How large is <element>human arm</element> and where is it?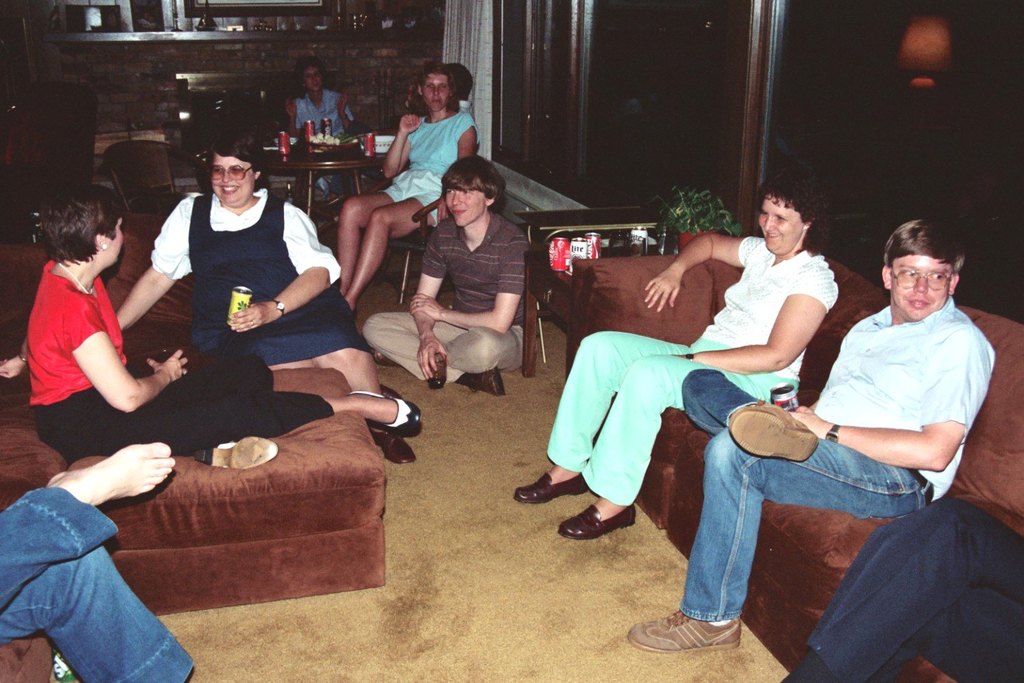
Bounding box: Rect(73, 297, 191, 417).
